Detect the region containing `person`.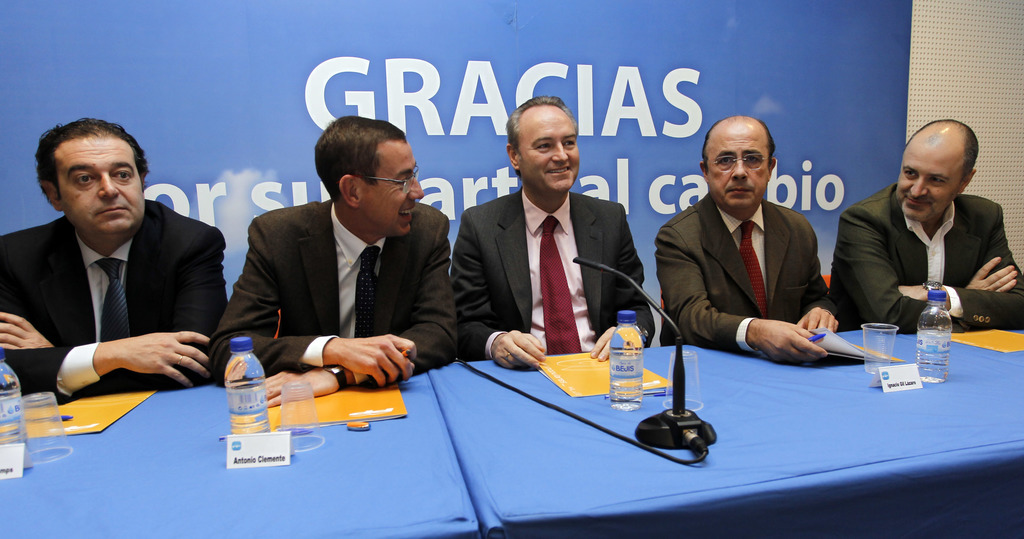
<bbox>0, 112, 234, 415</bbox>.
